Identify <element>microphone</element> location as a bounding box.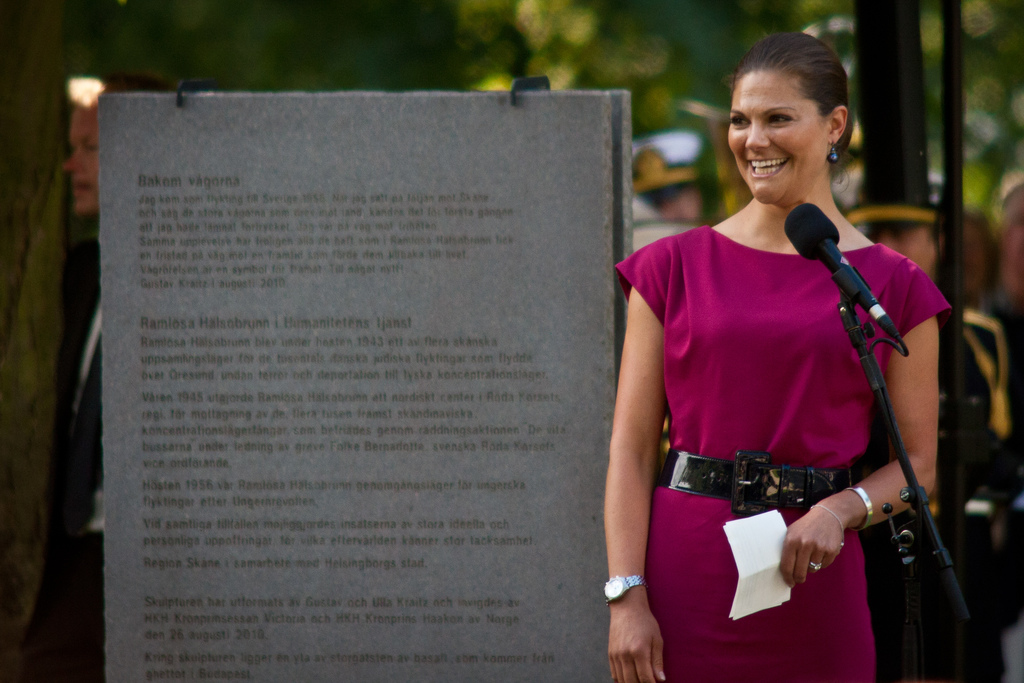
x1=788, y1=192, x2=932, y2=365.
